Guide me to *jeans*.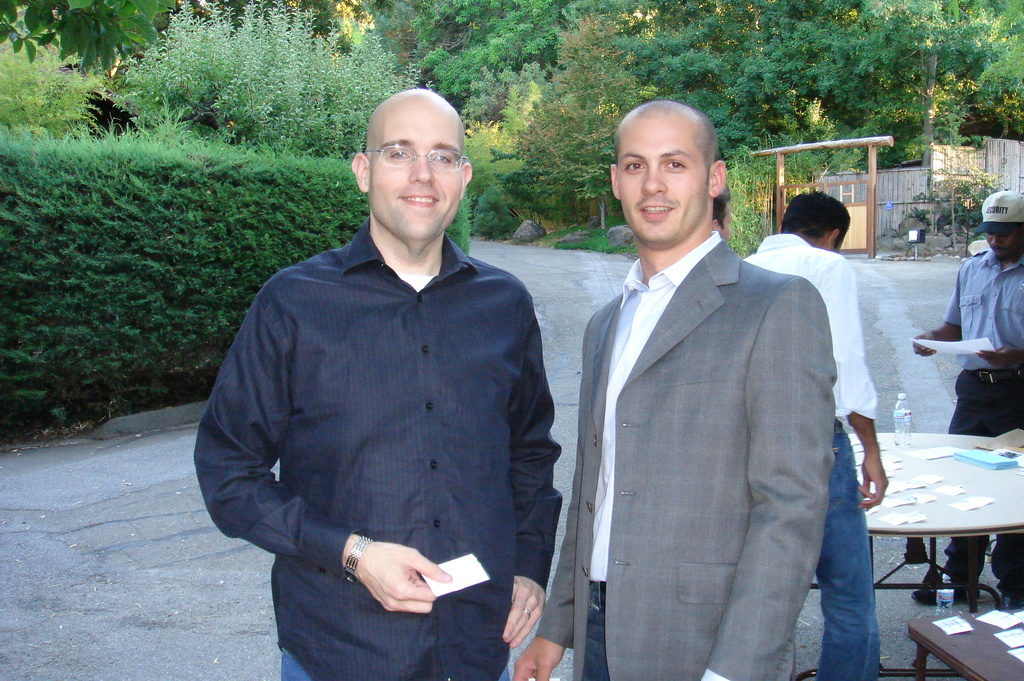
Guidance: BBox(810, 400, 902, 675).
